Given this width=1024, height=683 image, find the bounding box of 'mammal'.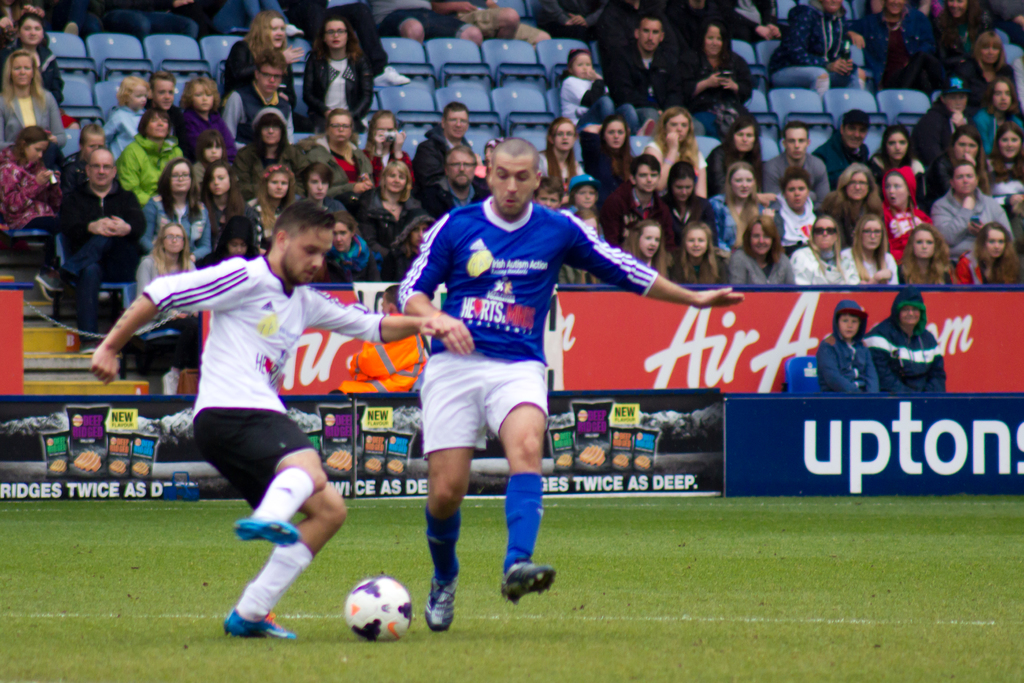
{"x1": 767, "y1": 0, "x2": 863, "y2": 95}.
